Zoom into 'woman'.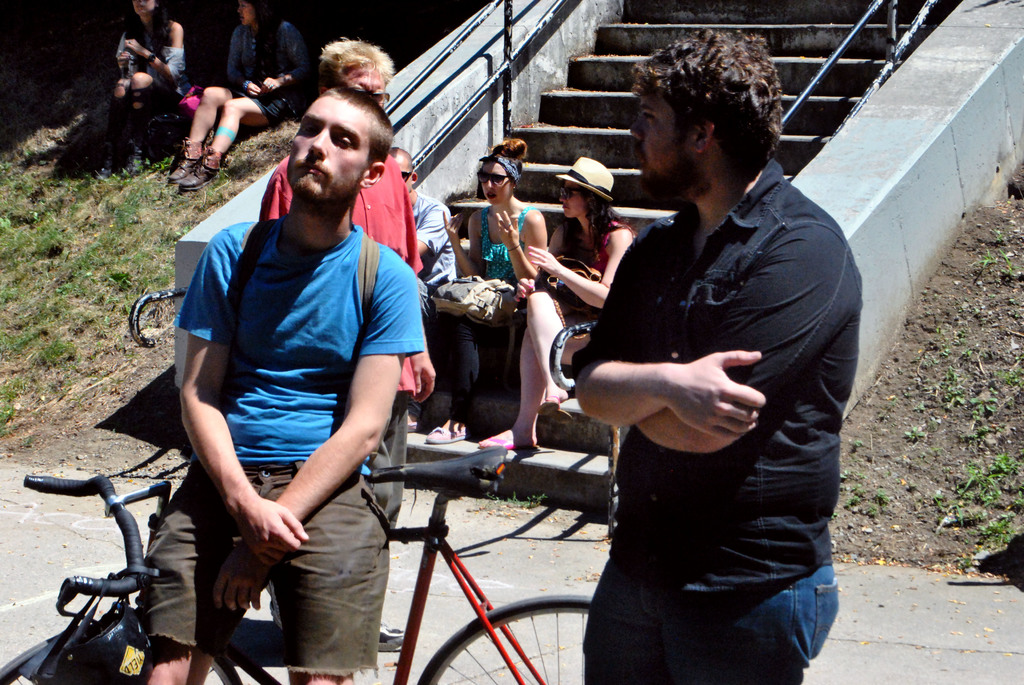
Zoom target: [474,138,648,462].
